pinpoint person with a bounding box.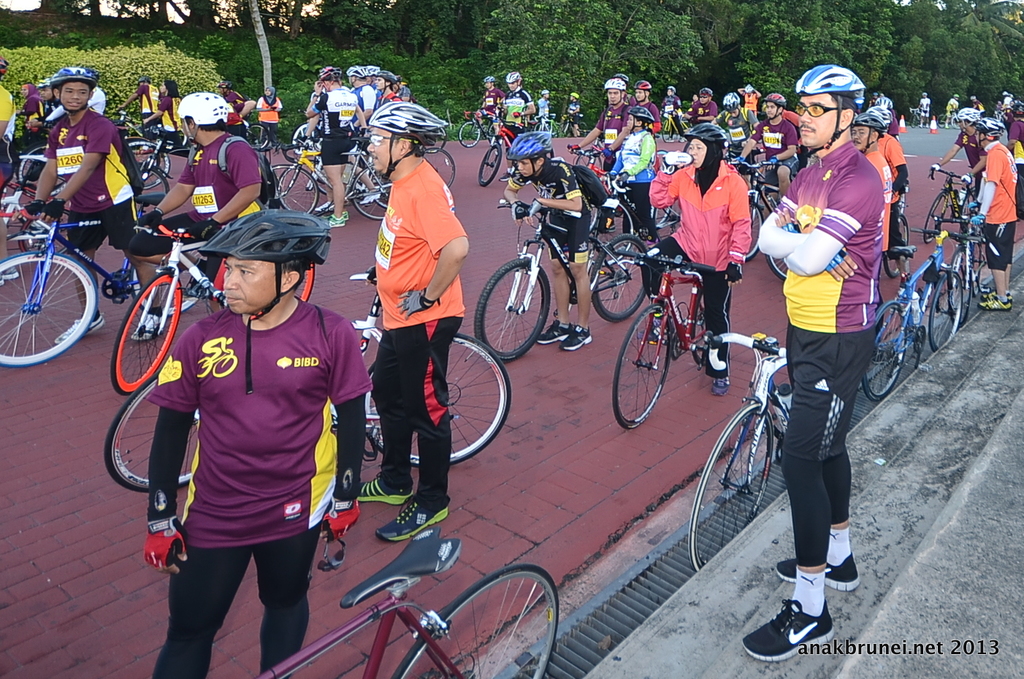
(left=924, top=107, right=982, bottom=208).
